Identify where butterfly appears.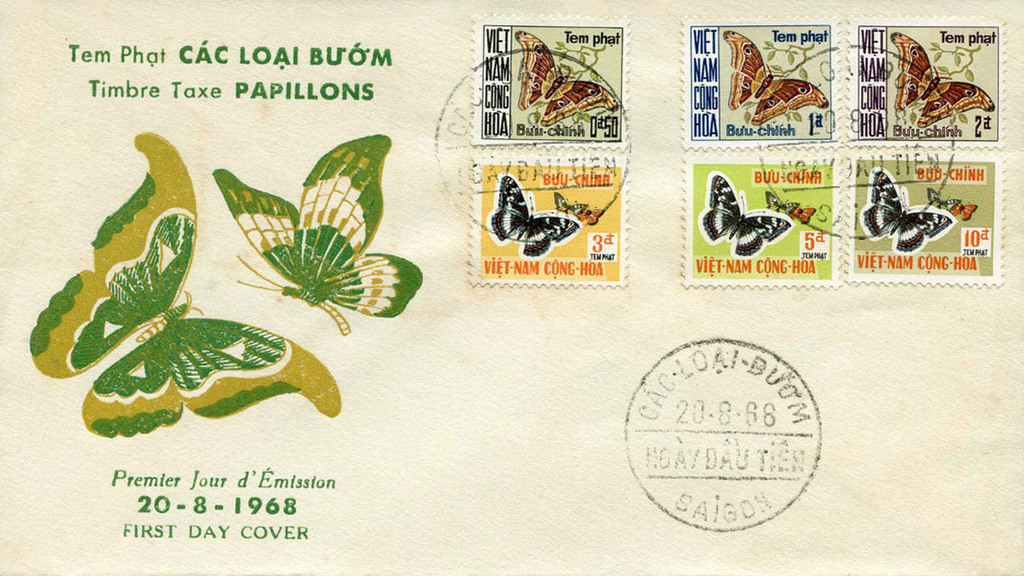
Appears at (x1=210, y1=135, x2=414, y2=325).
